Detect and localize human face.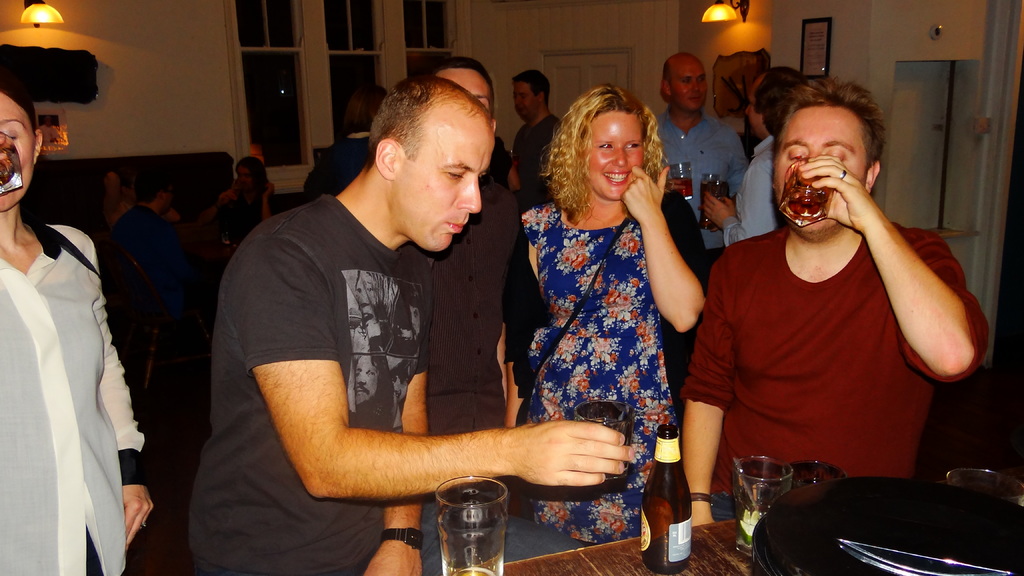
Localized at <region>582, 118, 642, 204</region>.
